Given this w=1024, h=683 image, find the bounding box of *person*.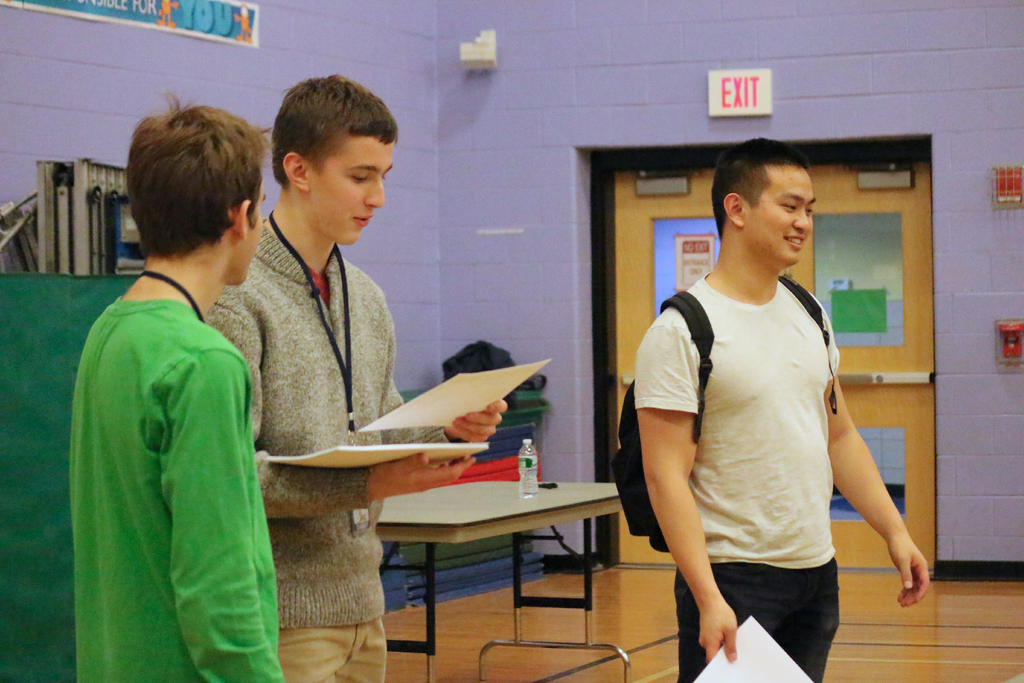
[x1=632, y1=135, x2=931, y2=682].
